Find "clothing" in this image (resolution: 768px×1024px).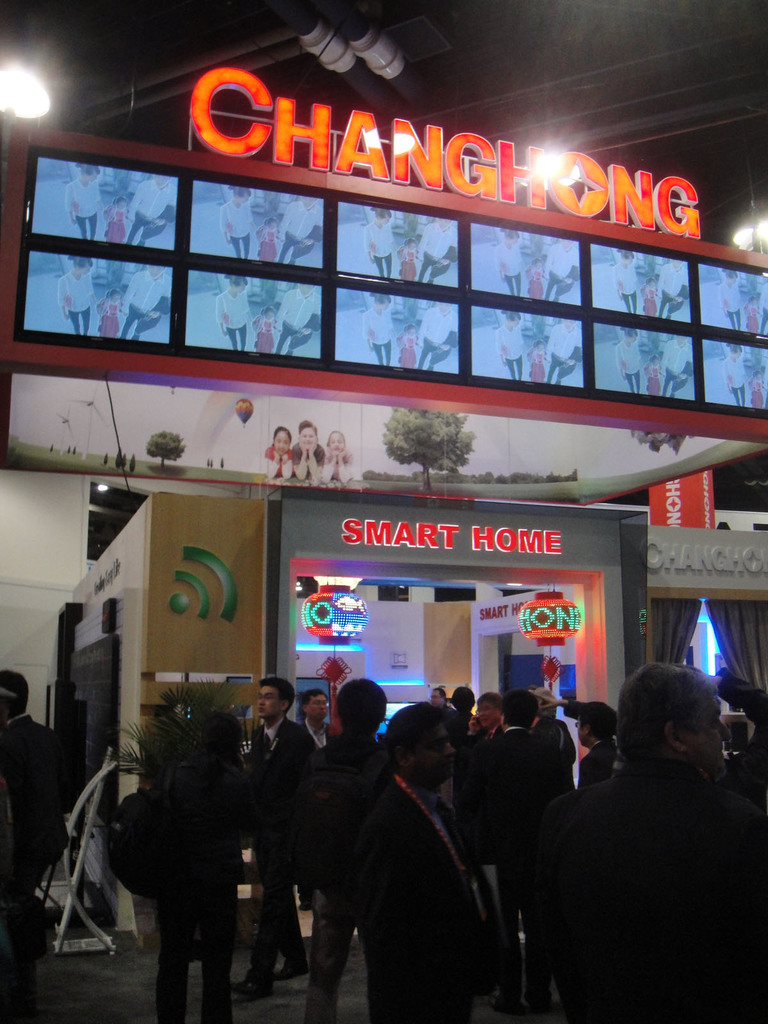
detection(535, 694, 754, 1023).
